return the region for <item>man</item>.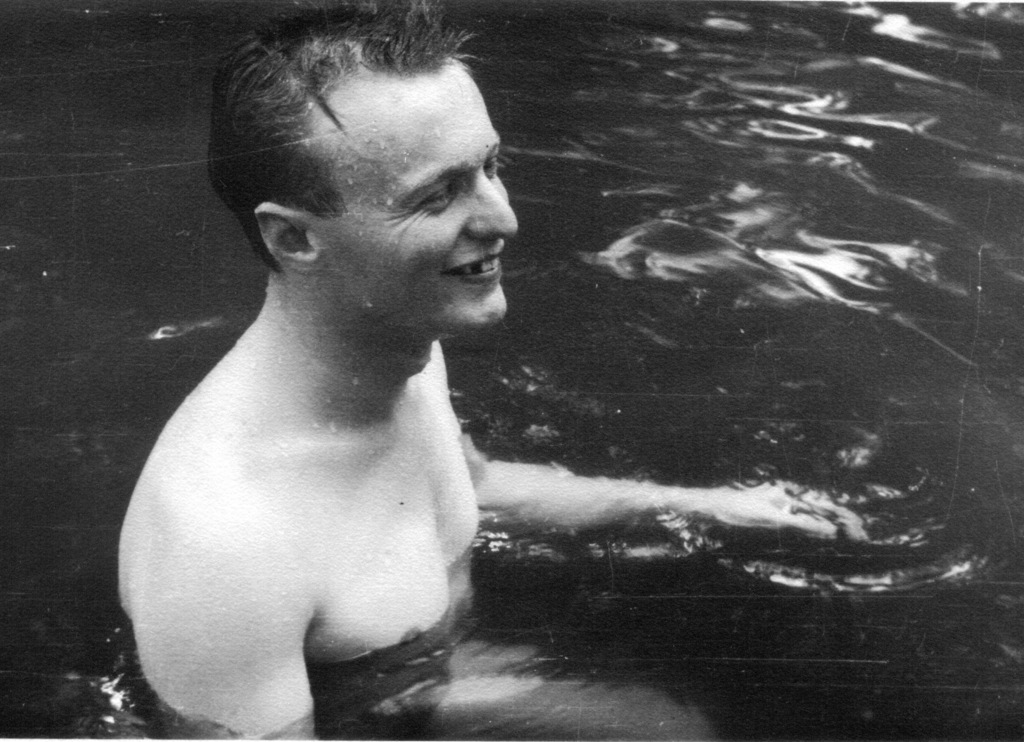
box(138, 45, 573, 645).
